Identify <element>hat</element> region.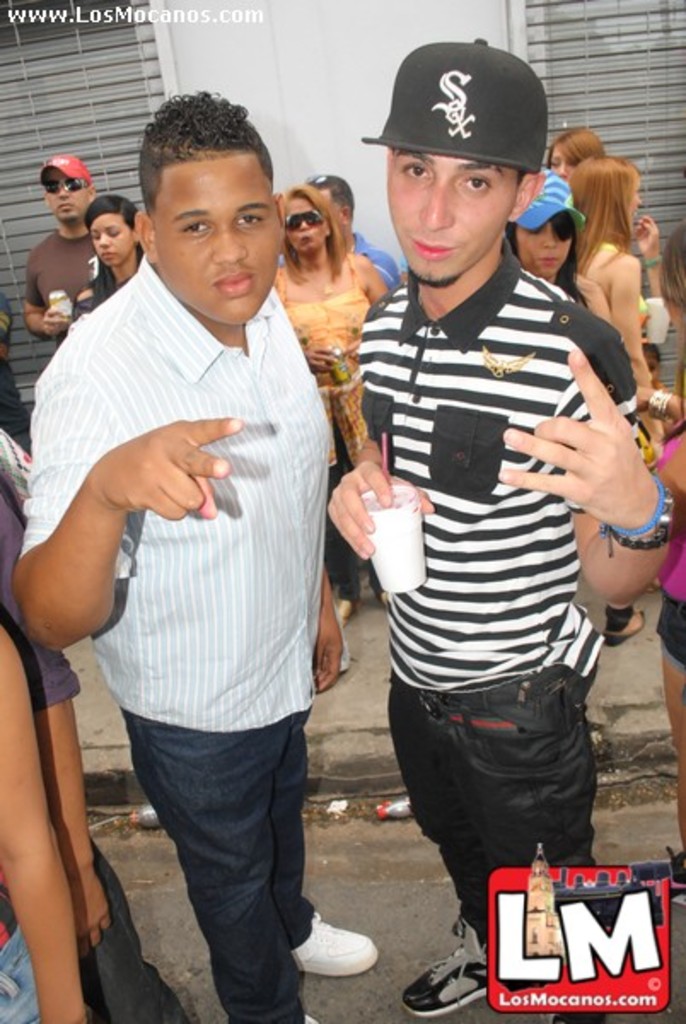
Region: 362,36,555,174.
